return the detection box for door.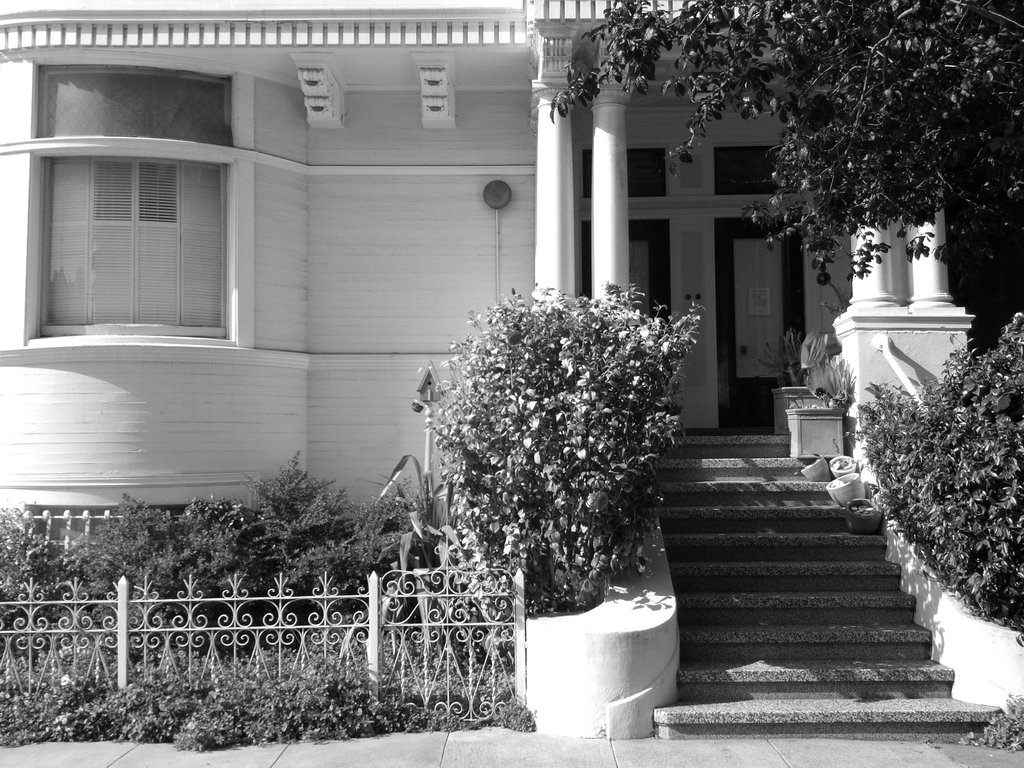
crop(716, 217, 813, 433).
